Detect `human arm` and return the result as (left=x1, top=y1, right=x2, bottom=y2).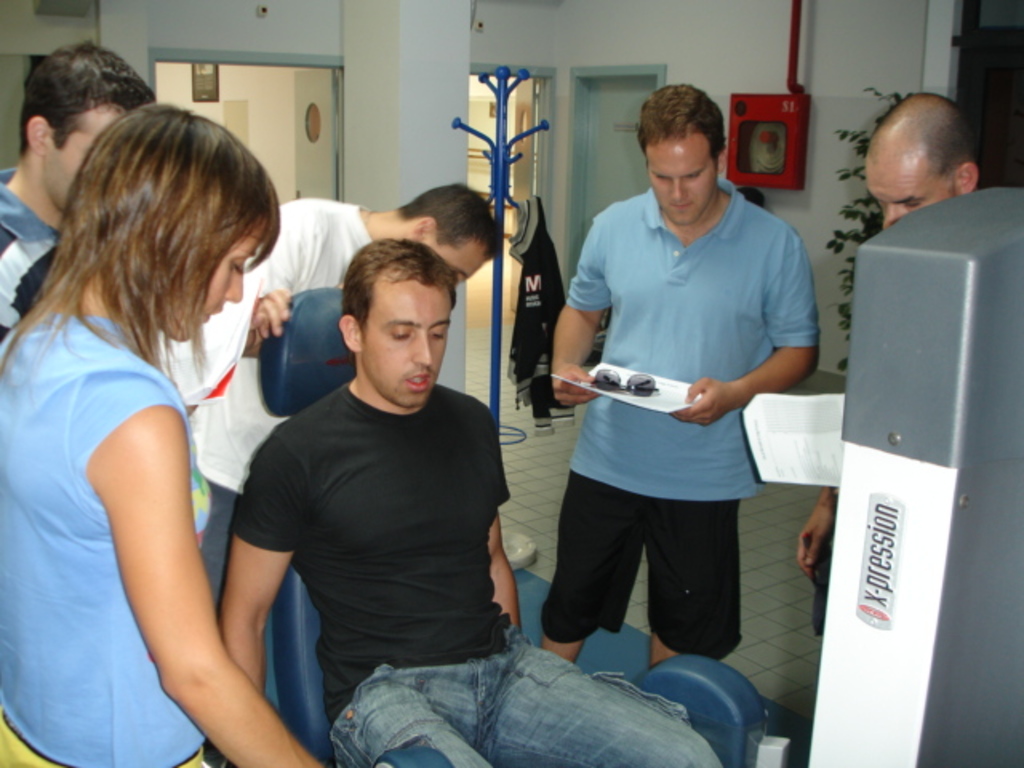
(left=542, top=213, right=608, bottom=403).
